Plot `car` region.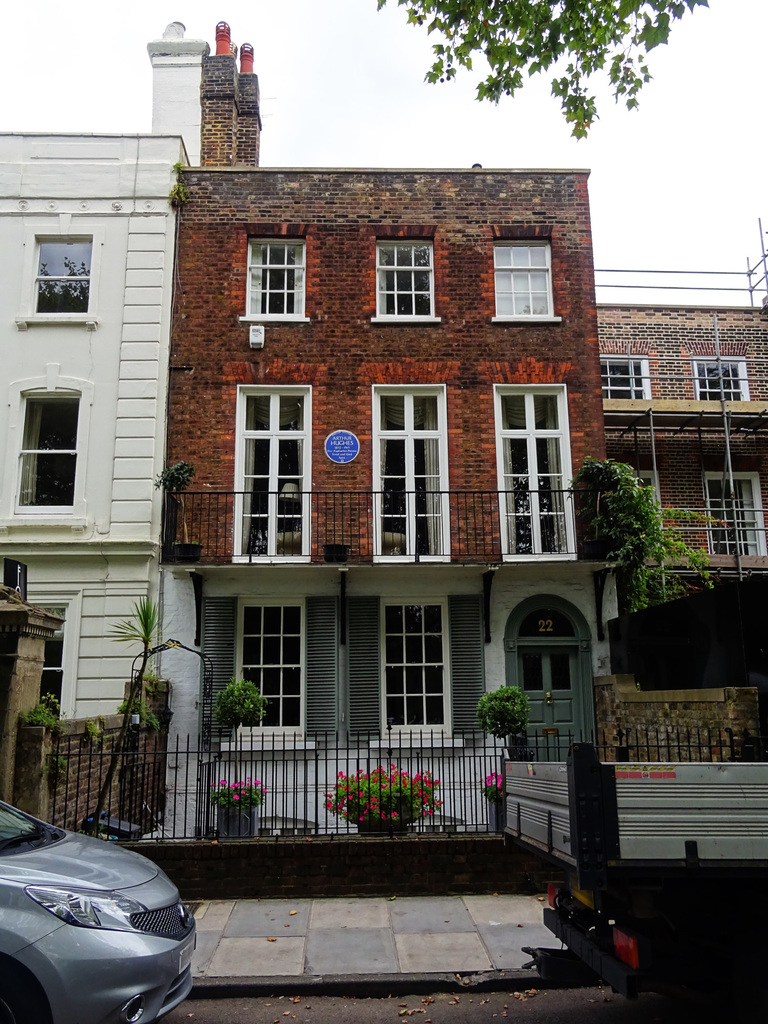
Plotted at bbox(1, 813, 204, 1015).
